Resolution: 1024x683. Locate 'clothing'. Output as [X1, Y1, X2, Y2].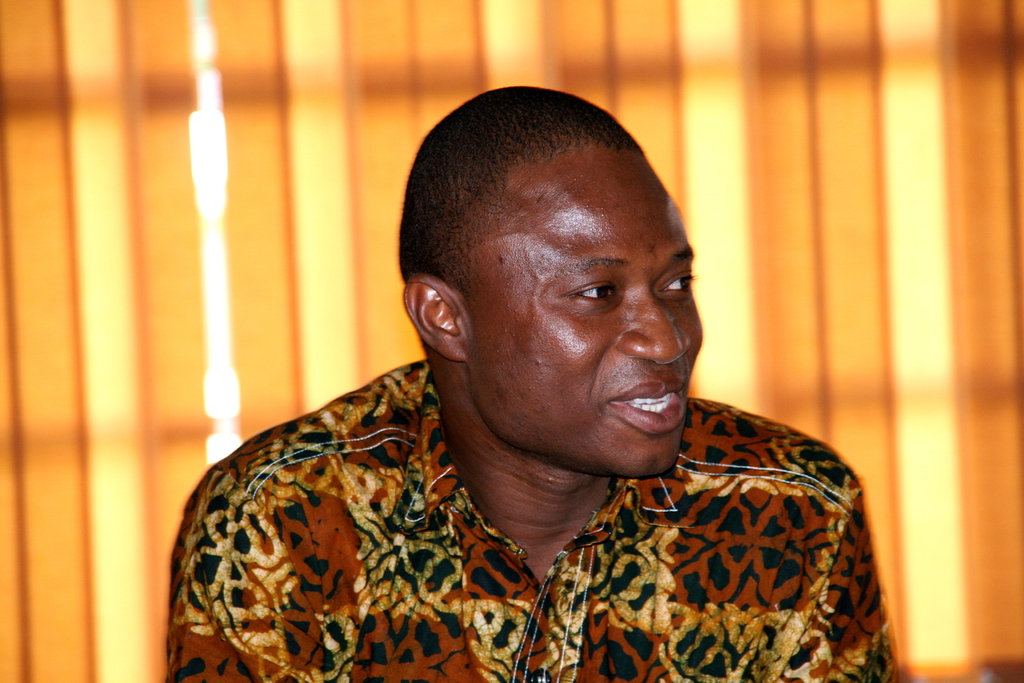
[168, 364, 899, 682].
